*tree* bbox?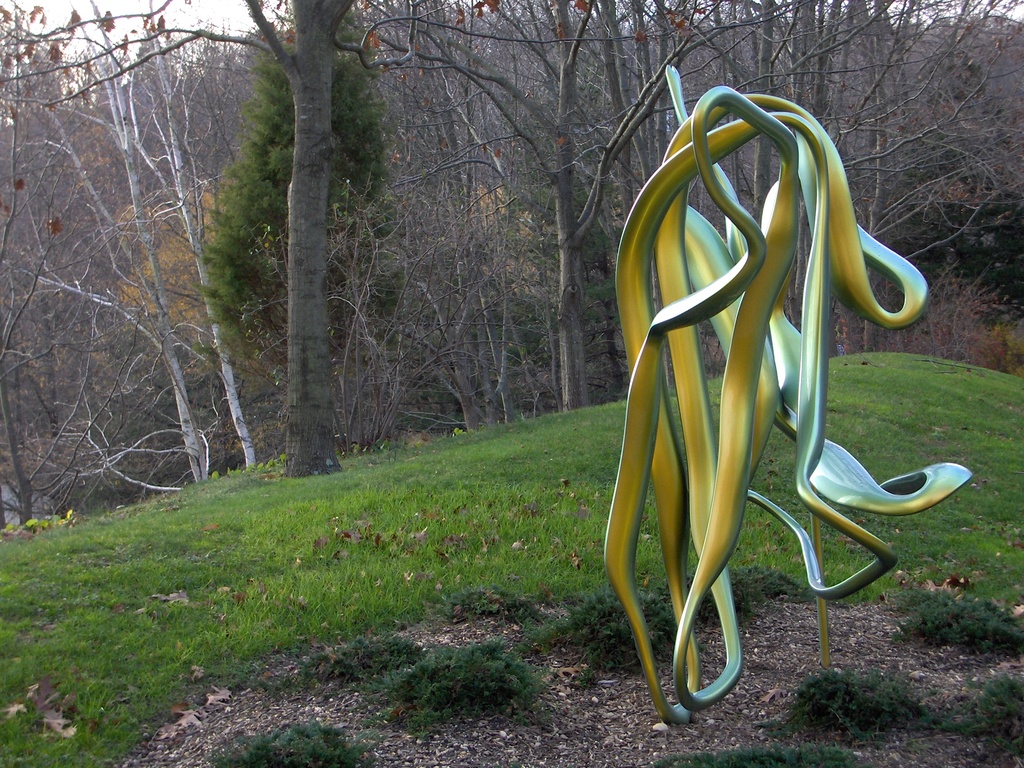
(770, 659, 963, 749)
